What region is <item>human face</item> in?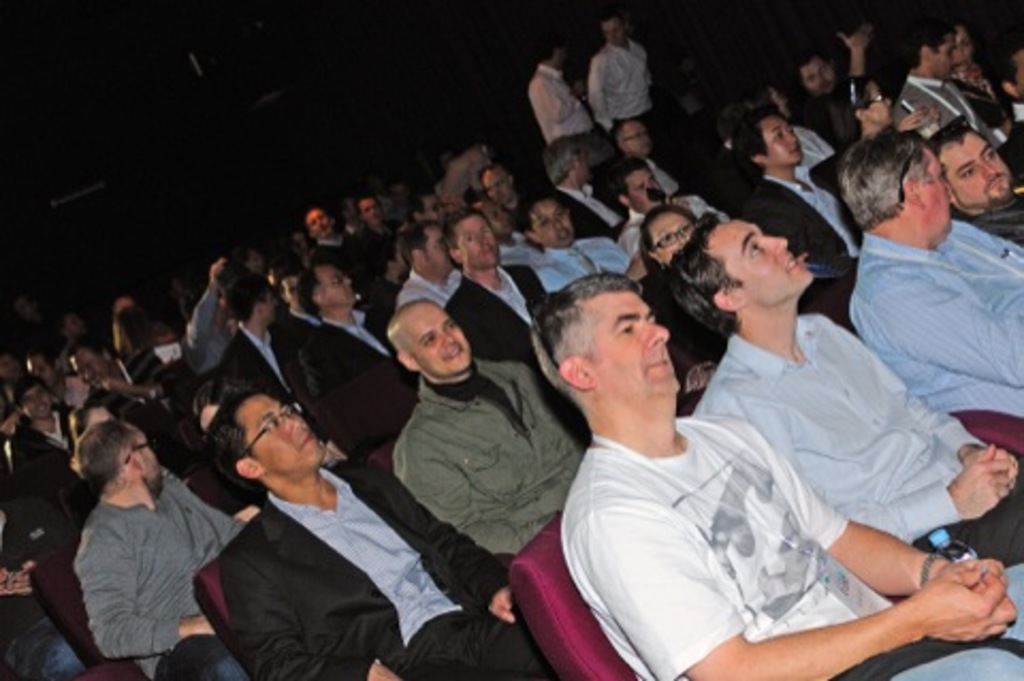
(left=715, top=224, right=813, bottom=292).
